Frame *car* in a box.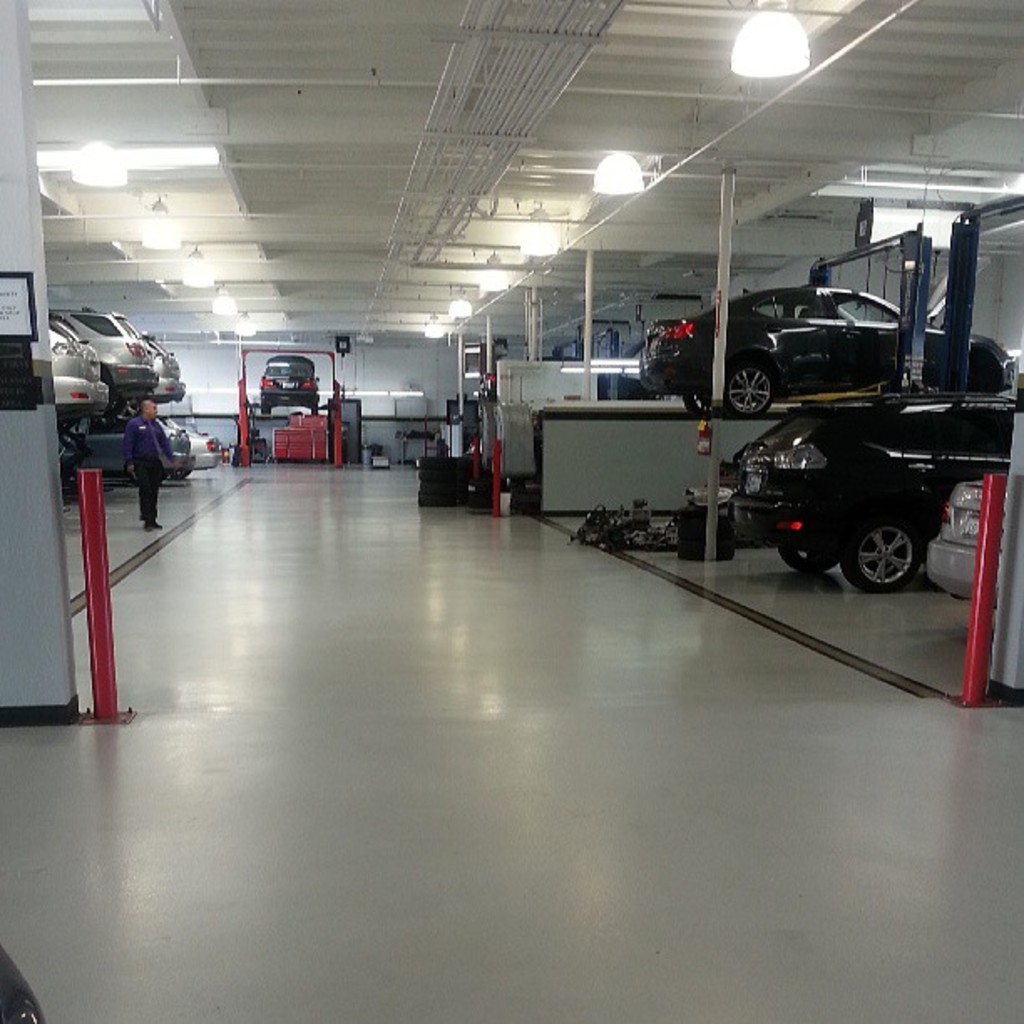
select_region(637, 288, 1016, 417).
